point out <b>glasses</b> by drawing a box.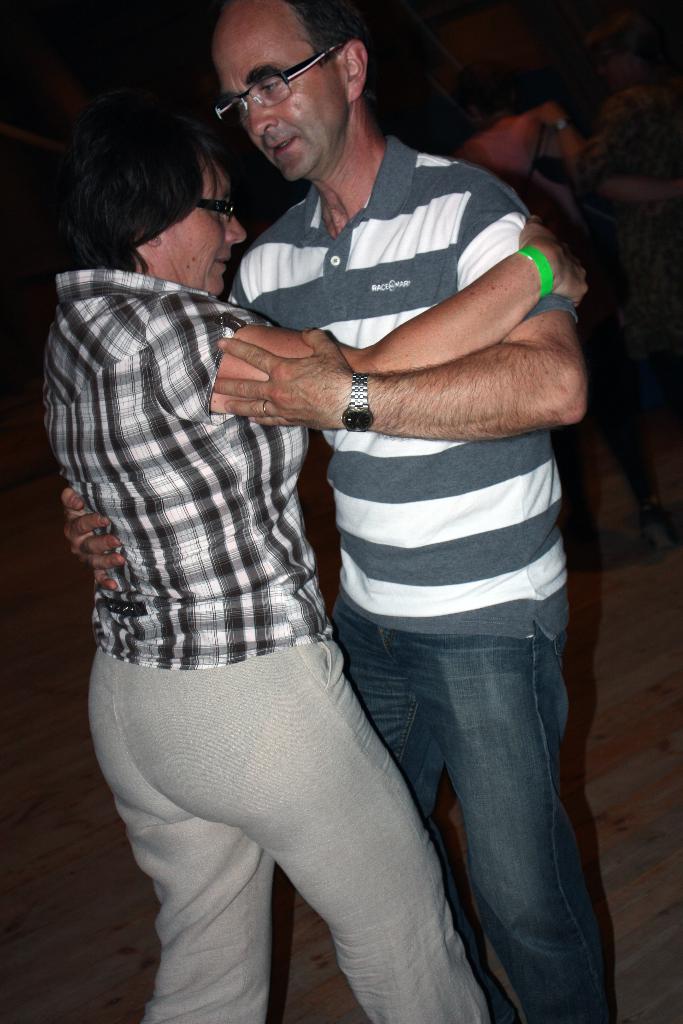
Rect(193, 191, 239, 223).
